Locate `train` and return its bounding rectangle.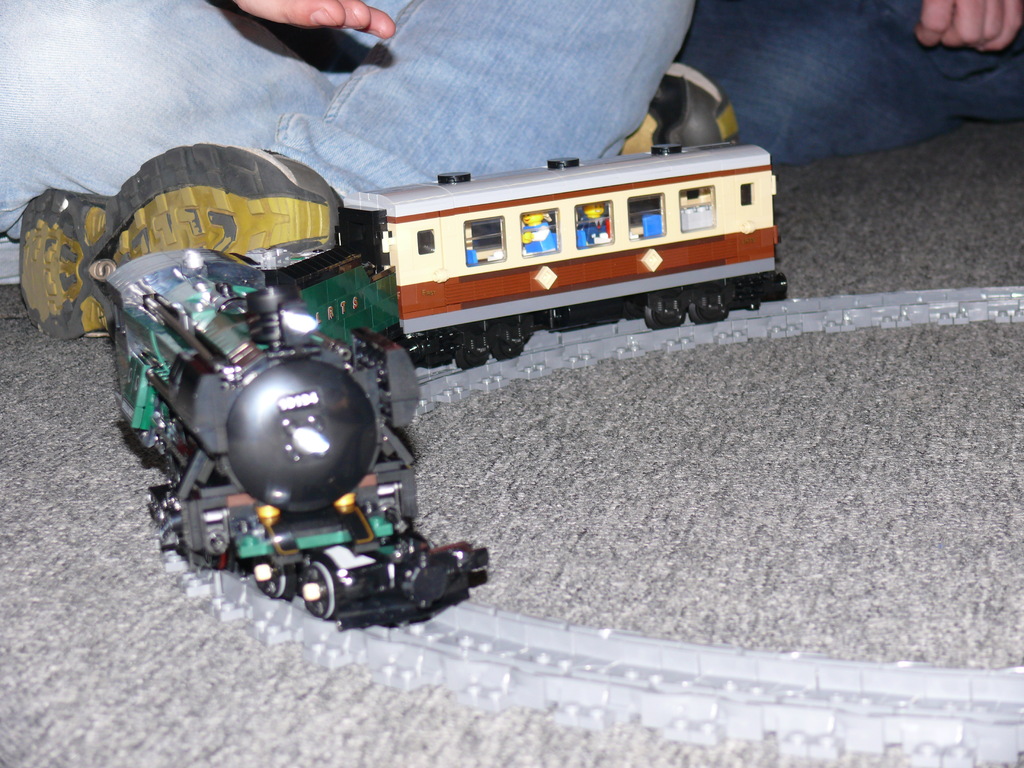
box=[116, 143, 789, 625].
